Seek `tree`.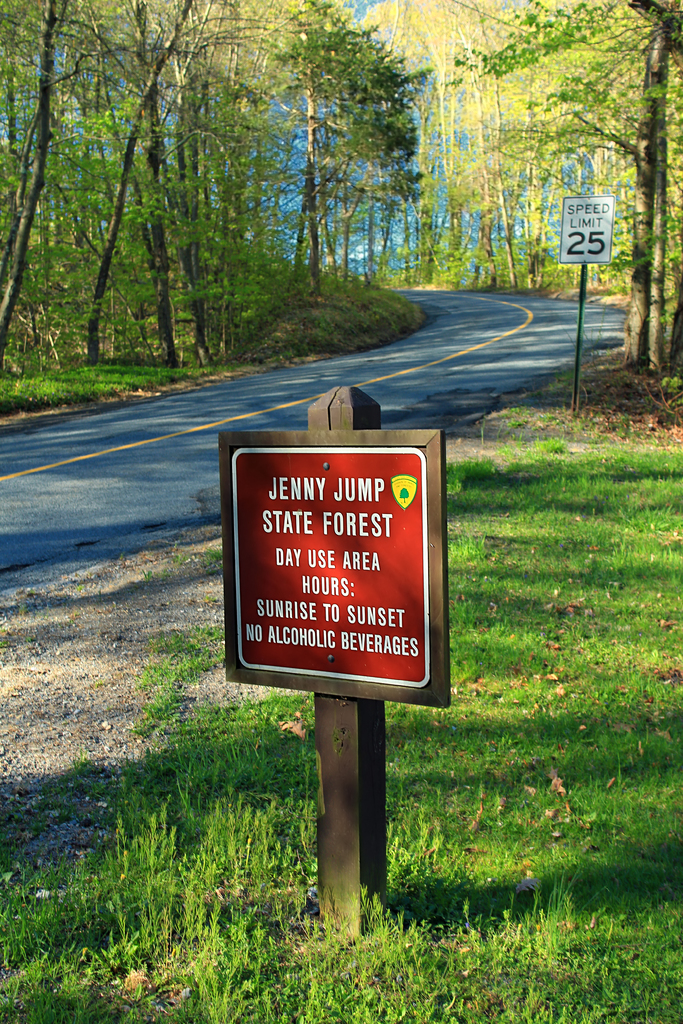
Rect(272, 0, 352, 275).
